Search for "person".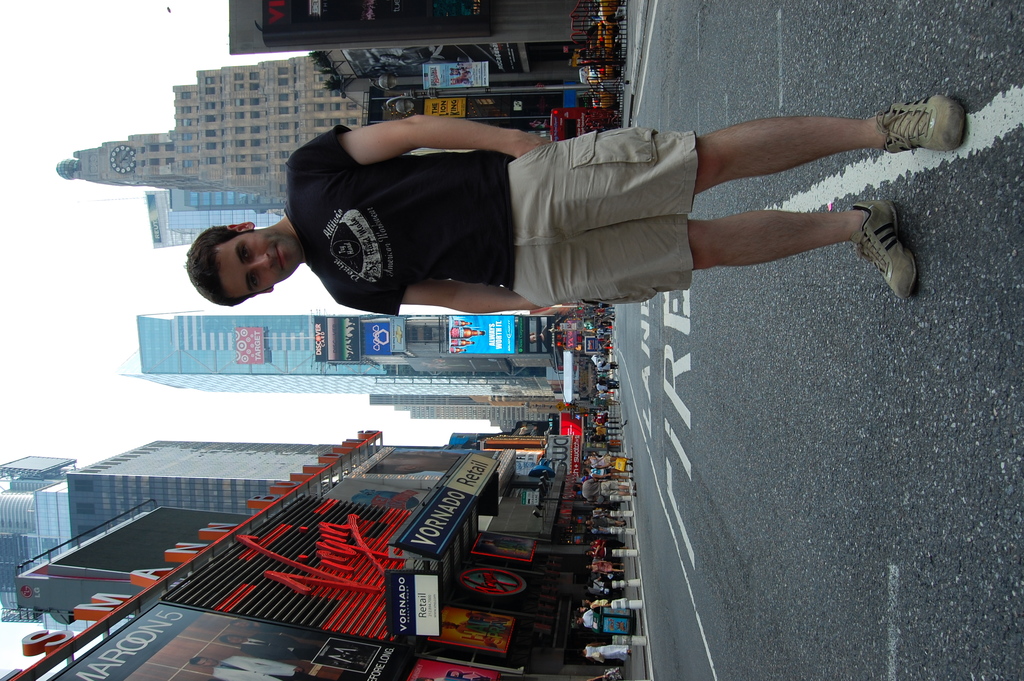
Found at box=[586, 577, 627, 590].
